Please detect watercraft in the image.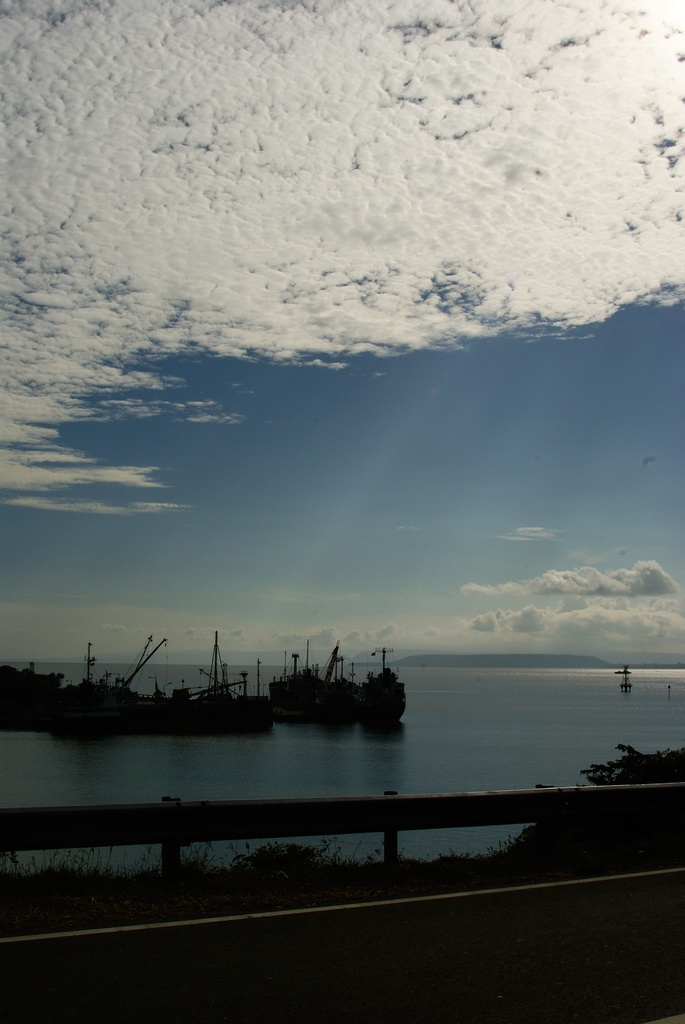
bbox(313, 647, 357, 724).
